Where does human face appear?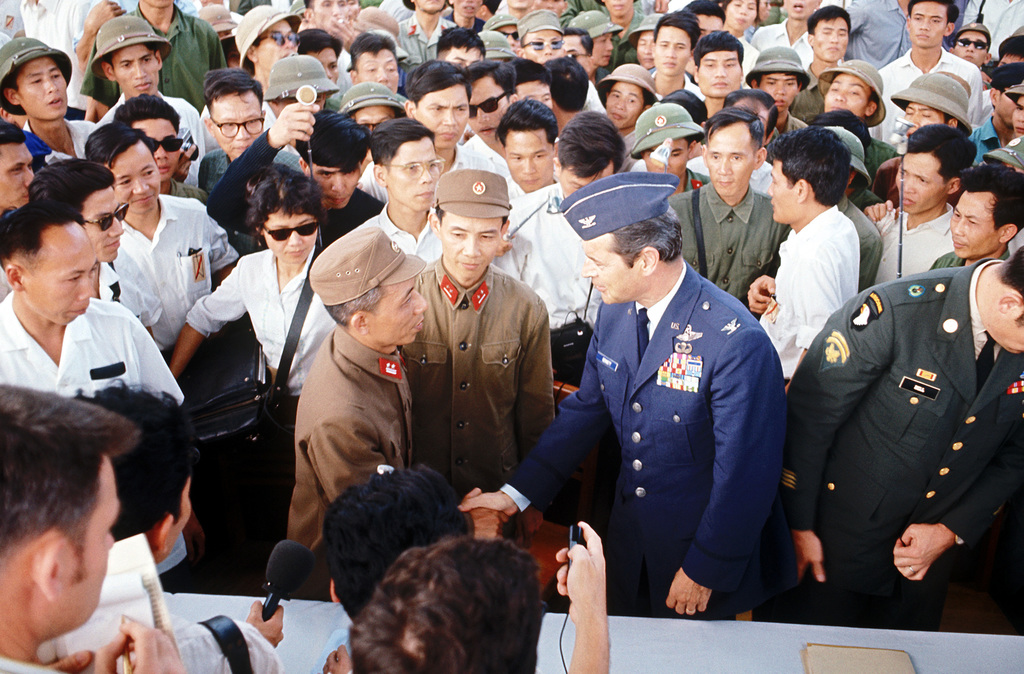
Appears at [left=391, top=132, right=441, bottom=215].
